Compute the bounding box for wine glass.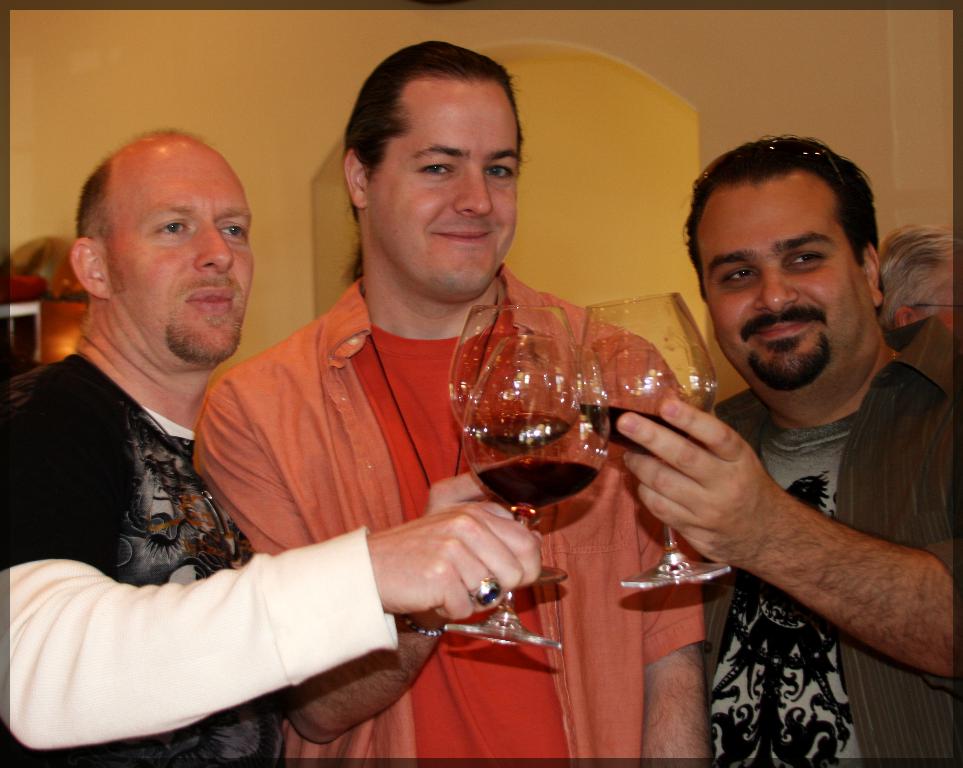
<bbox>452, 308, 578, 583</bbox>.
